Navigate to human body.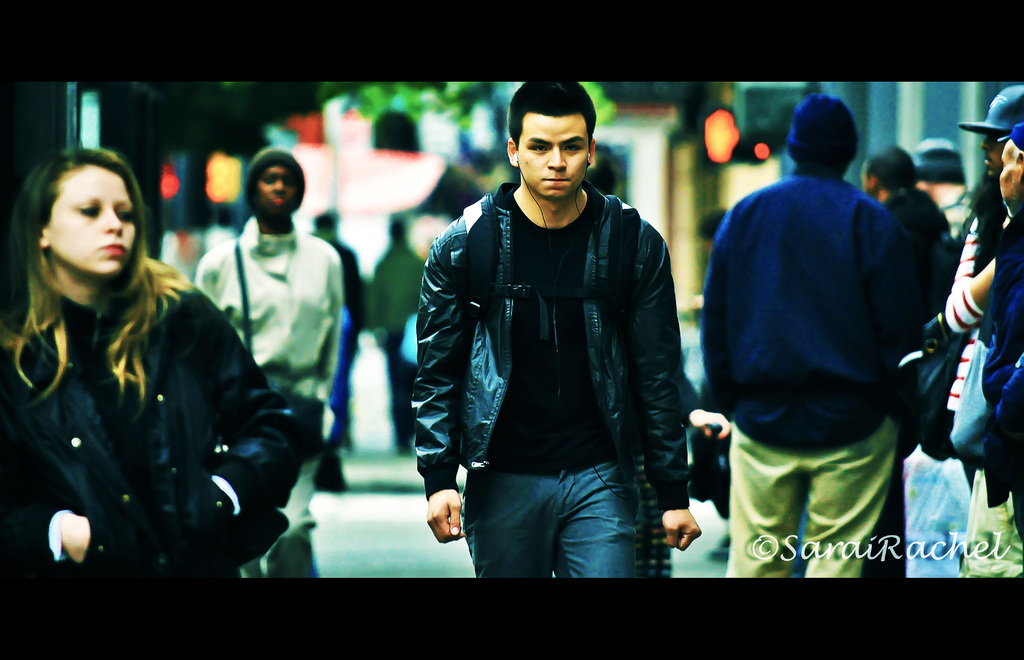
Navigation target: region(855, 148, 910, 195).
